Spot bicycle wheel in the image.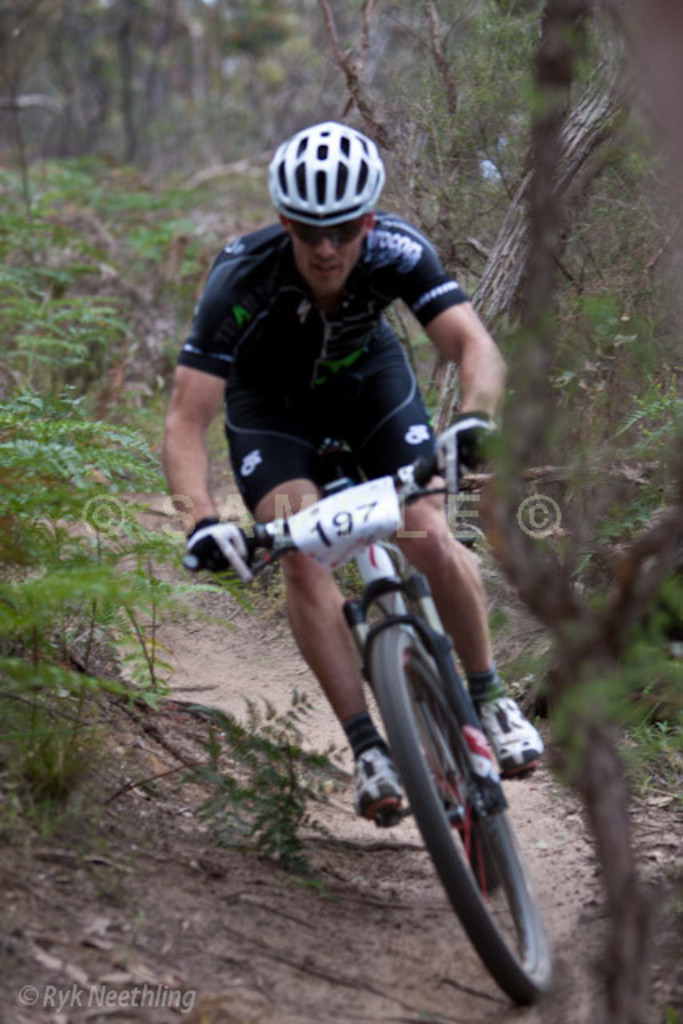
bicycle wheel found at pyautogui.locateOnScreen(414, 661, 505, 896).
